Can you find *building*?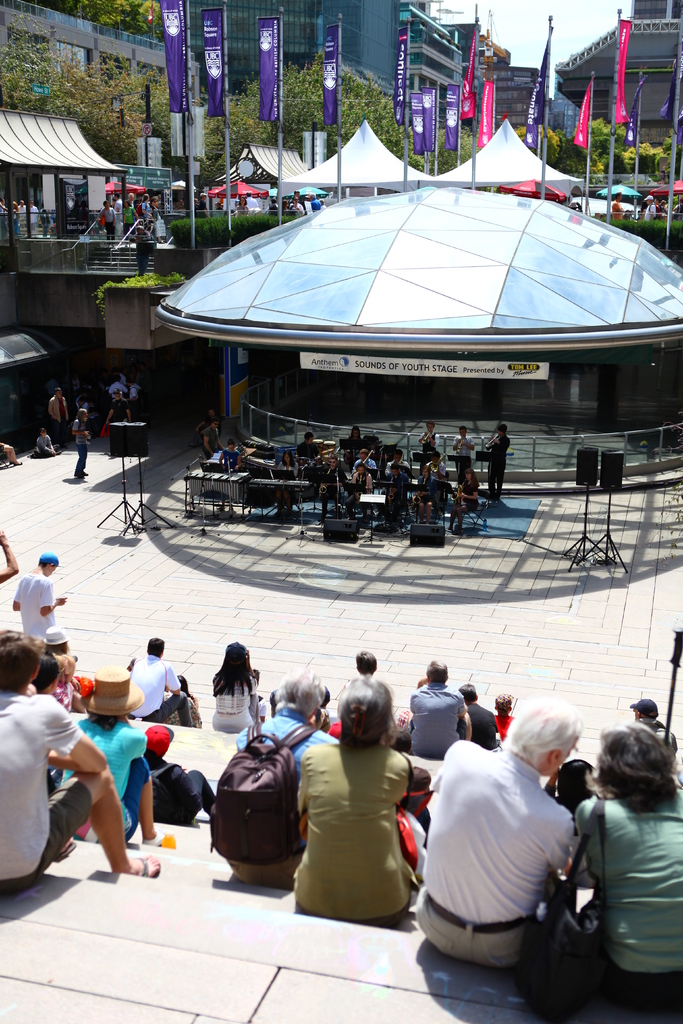
Yes, bounding box: select_region(473, 57, 540, 140).
